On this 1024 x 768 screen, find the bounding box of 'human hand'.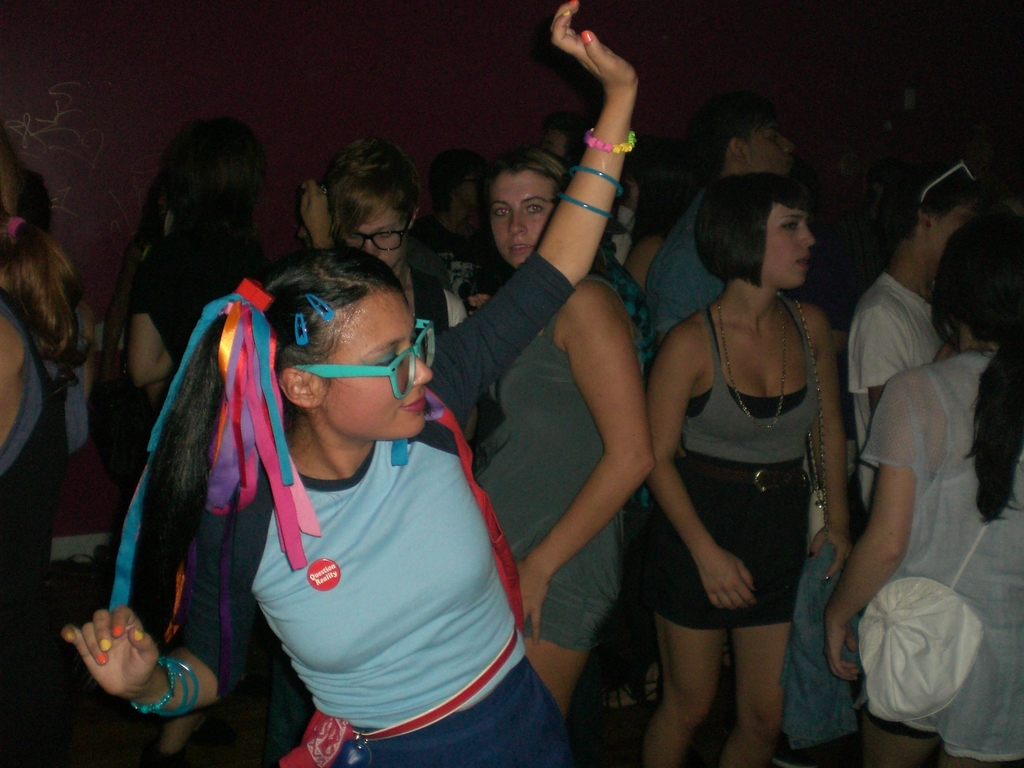
Bounding box: 298:179:333:241.
